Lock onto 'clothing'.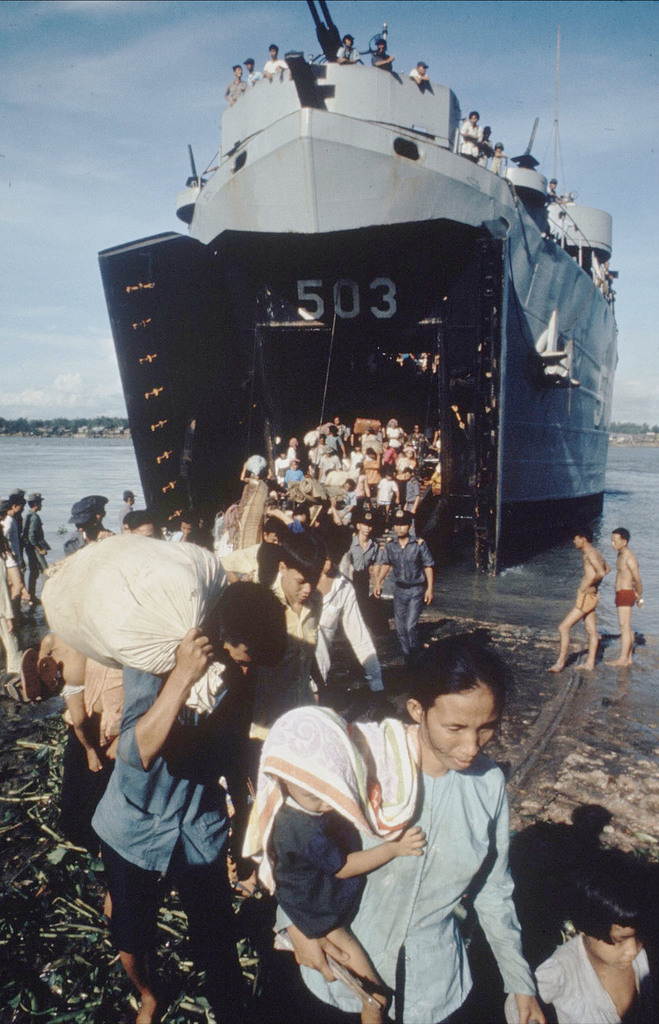
Locked: {"x1": 612, "y1": 588, "x2": 642, "y2": 609}.
